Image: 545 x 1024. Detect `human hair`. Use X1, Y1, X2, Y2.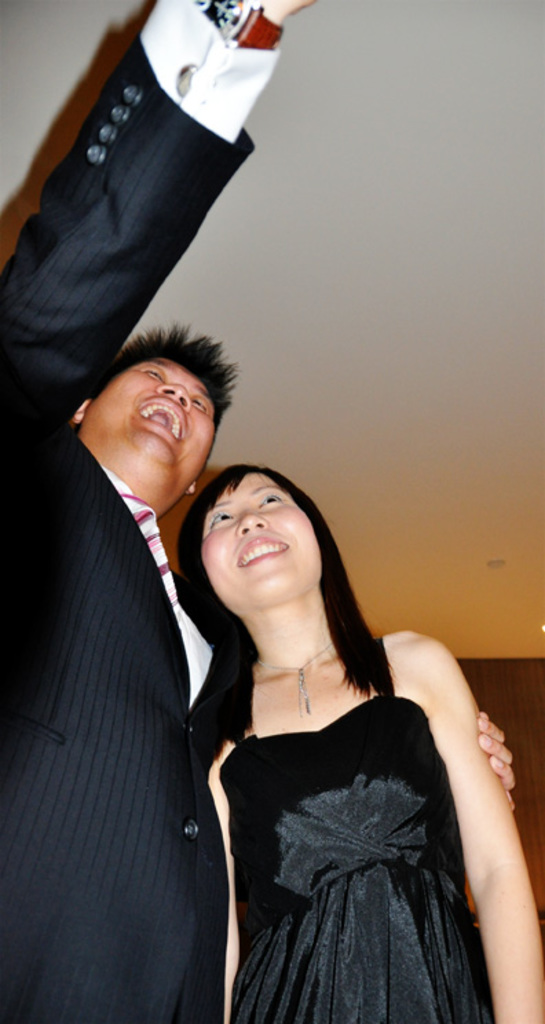
172, 467, 389, 746.
